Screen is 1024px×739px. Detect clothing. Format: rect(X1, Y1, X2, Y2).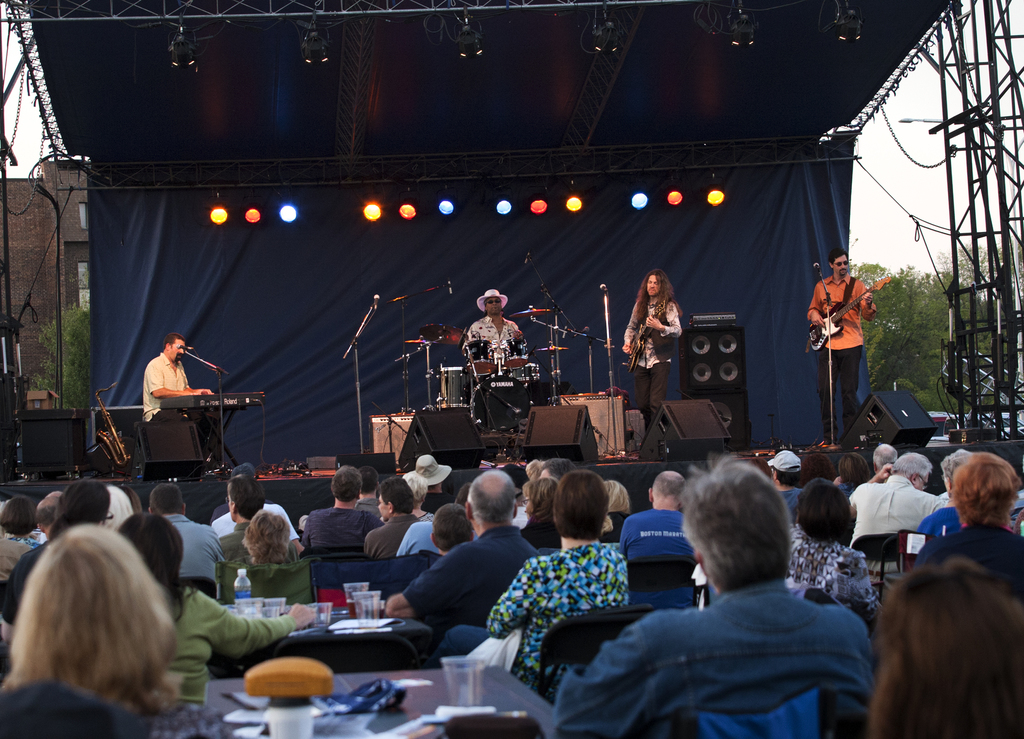
rect(204, 512, 250, 594).
